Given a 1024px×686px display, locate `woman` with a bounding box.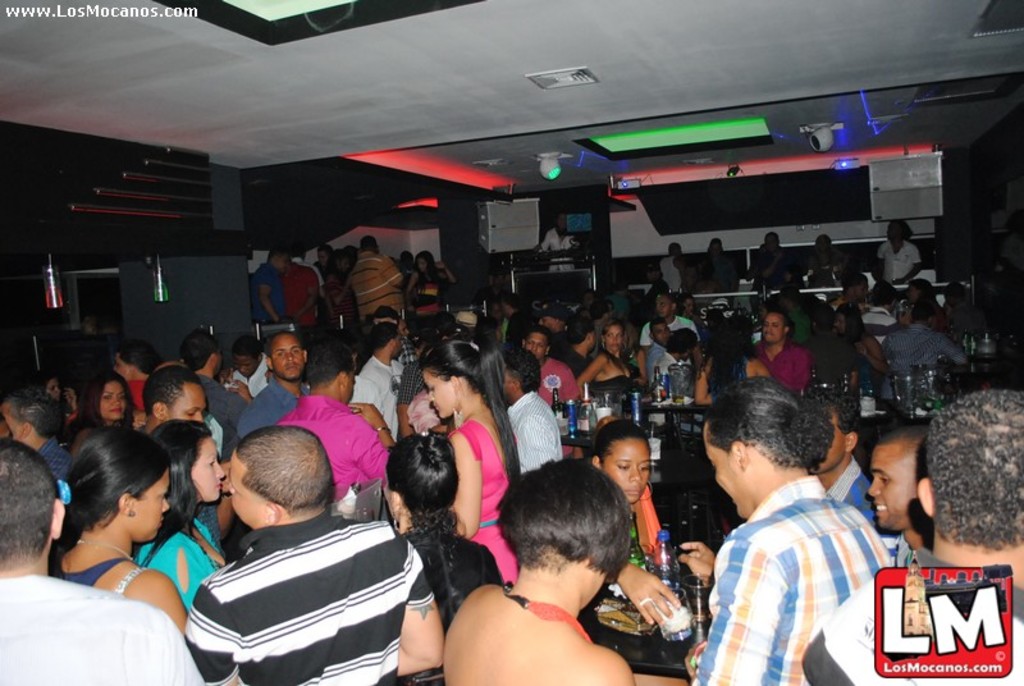
Located: <region>576, 316, 636, 402</region>.
